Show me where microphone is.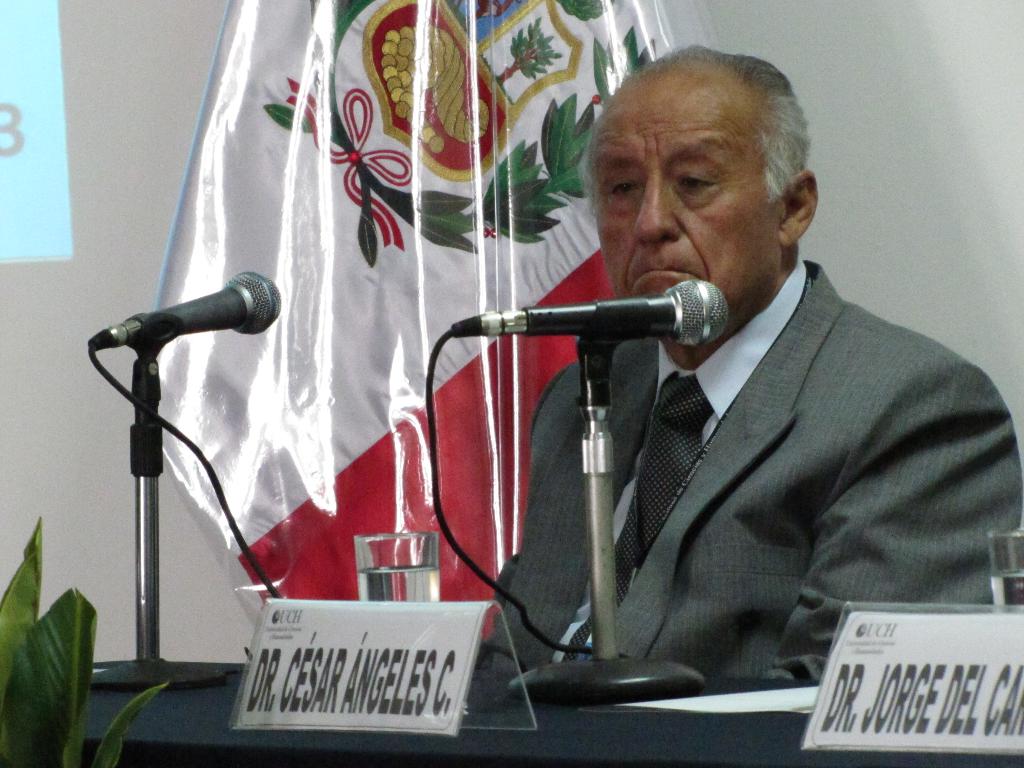
microphone is at <box>441,275,730,352</box>.
